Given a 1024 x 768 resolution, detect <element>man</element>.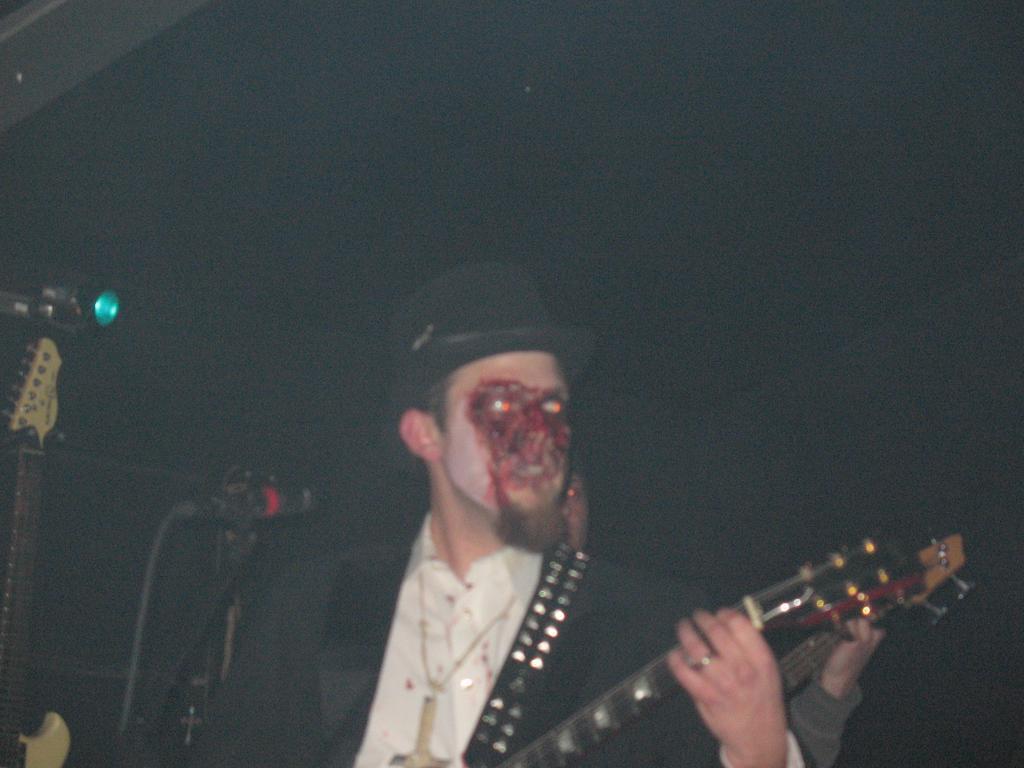
rect(204, 252, 815, 767).
